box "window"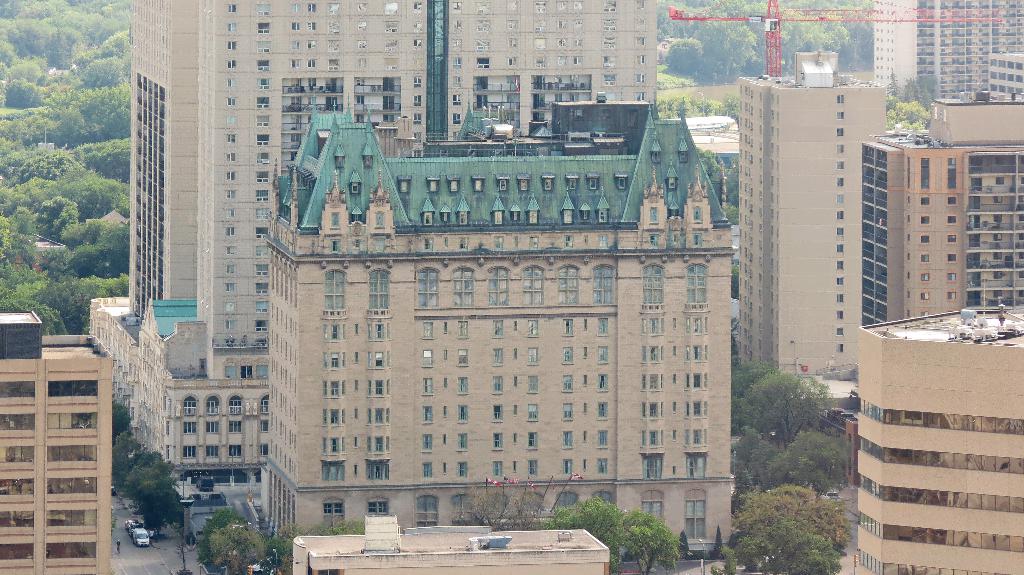
<box>491,432,503,451</box>
